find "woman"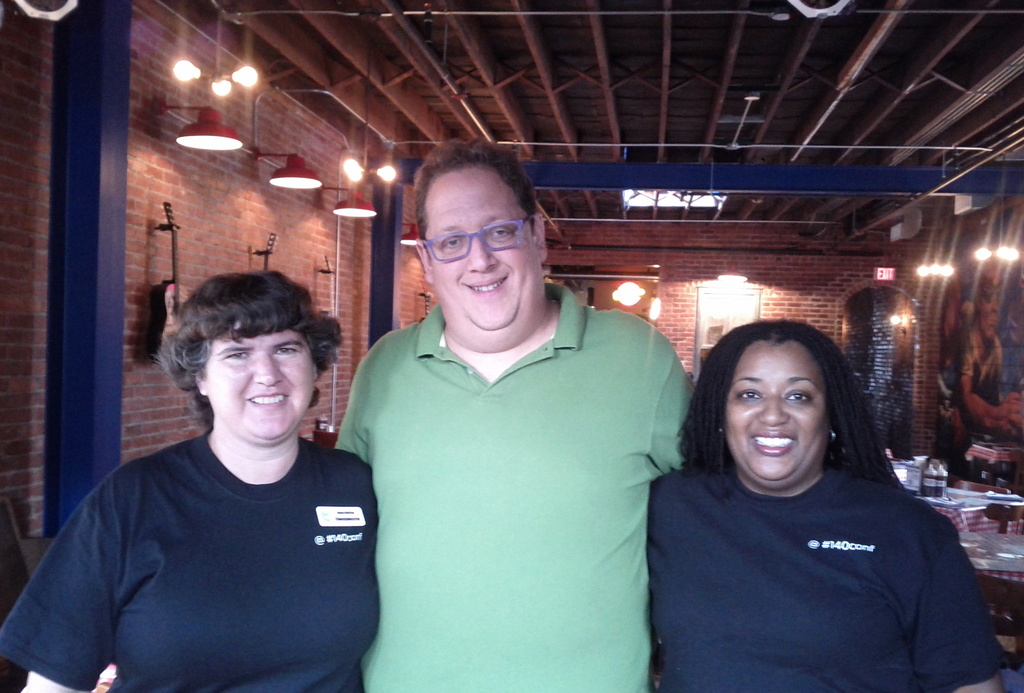
BBox(0, 267, 381, 692)
